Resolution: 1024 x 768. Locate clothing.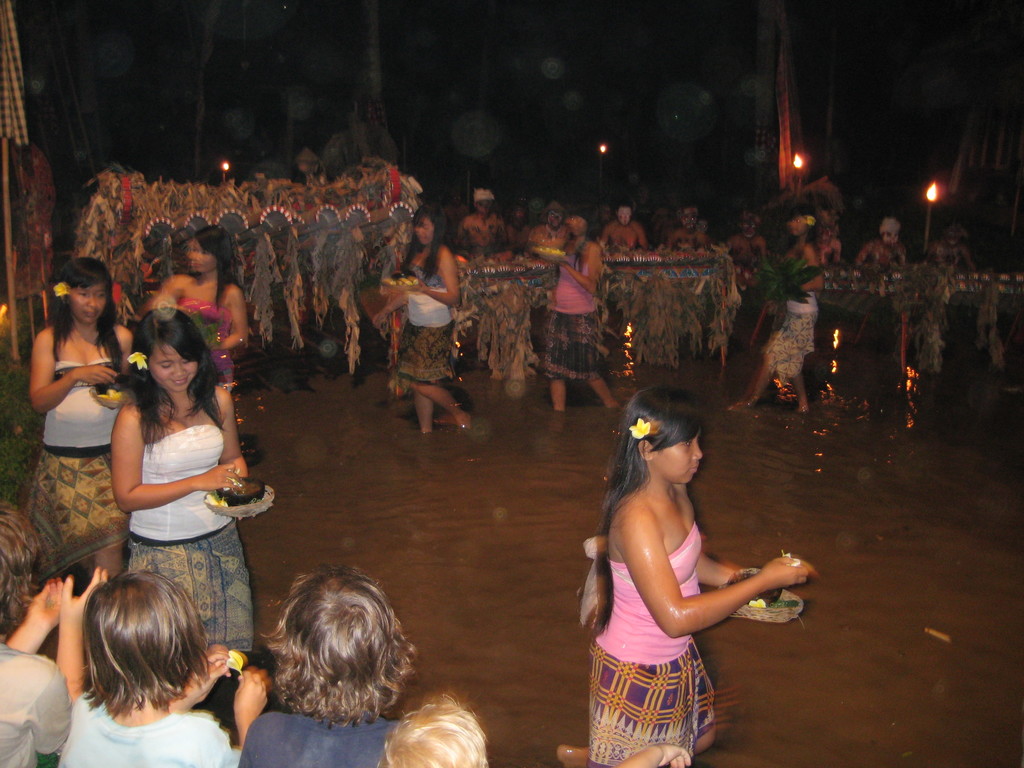
bbox=[242, 712, 404, 767].
